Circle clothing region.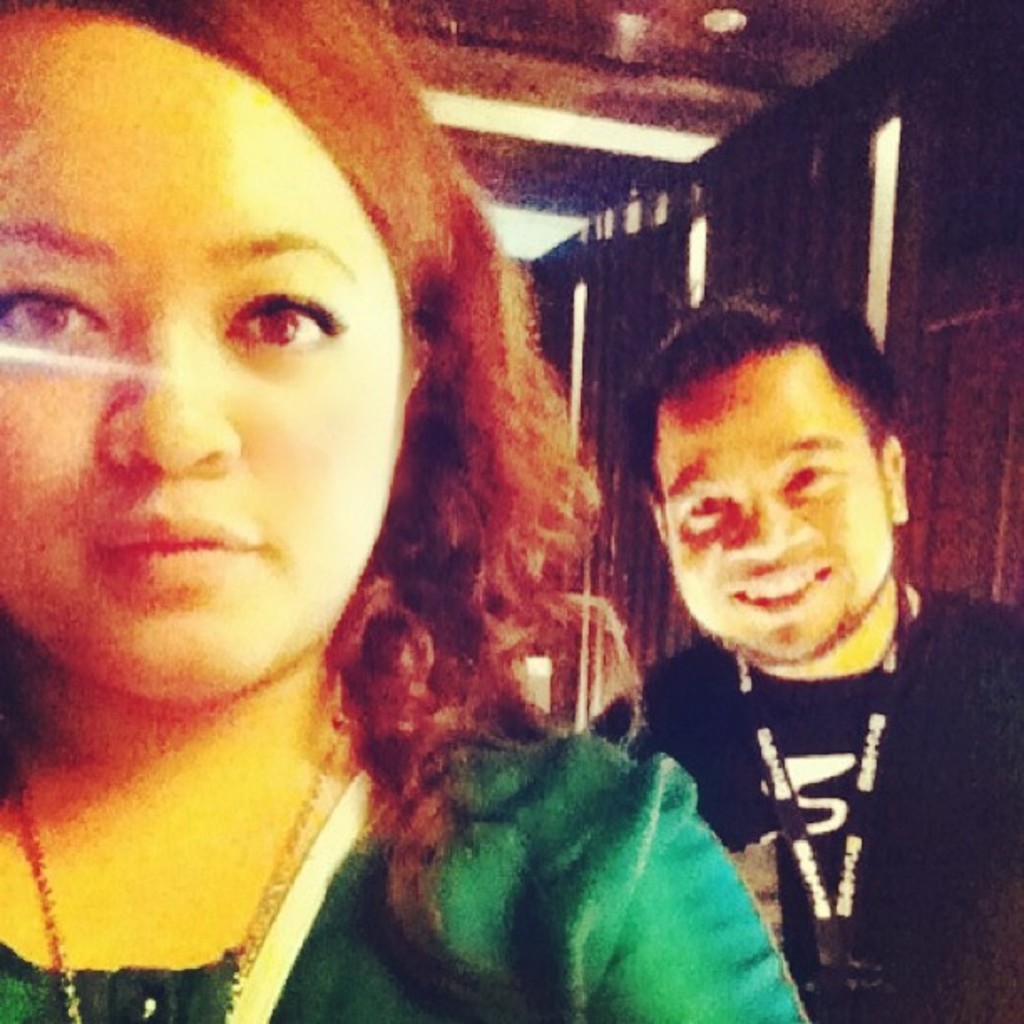
Region: (586,587,1022,1022).
